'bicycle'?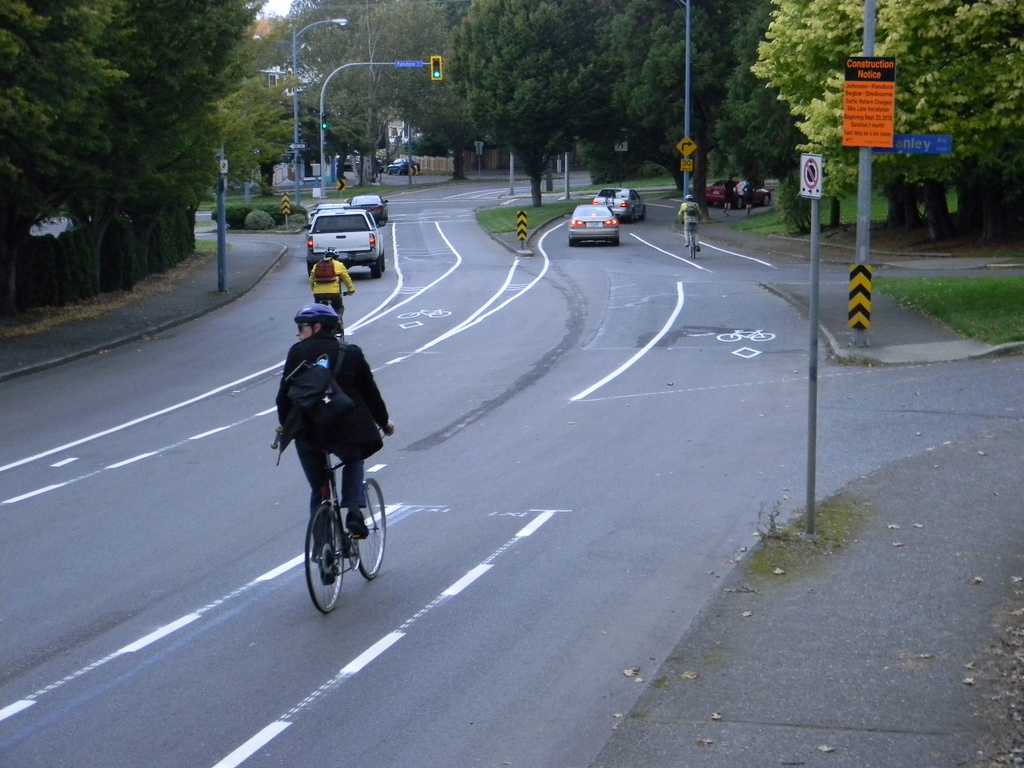
rect(680, 217, 697, 258)
